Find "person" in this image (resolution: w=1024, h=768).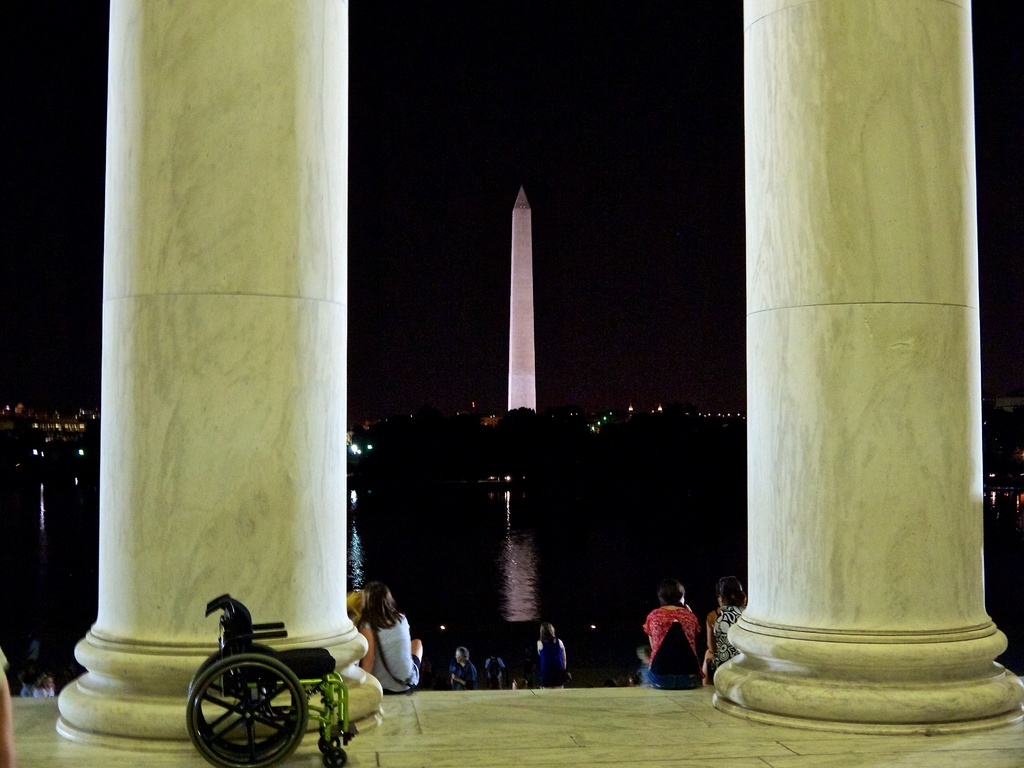
534 621 573 691.
